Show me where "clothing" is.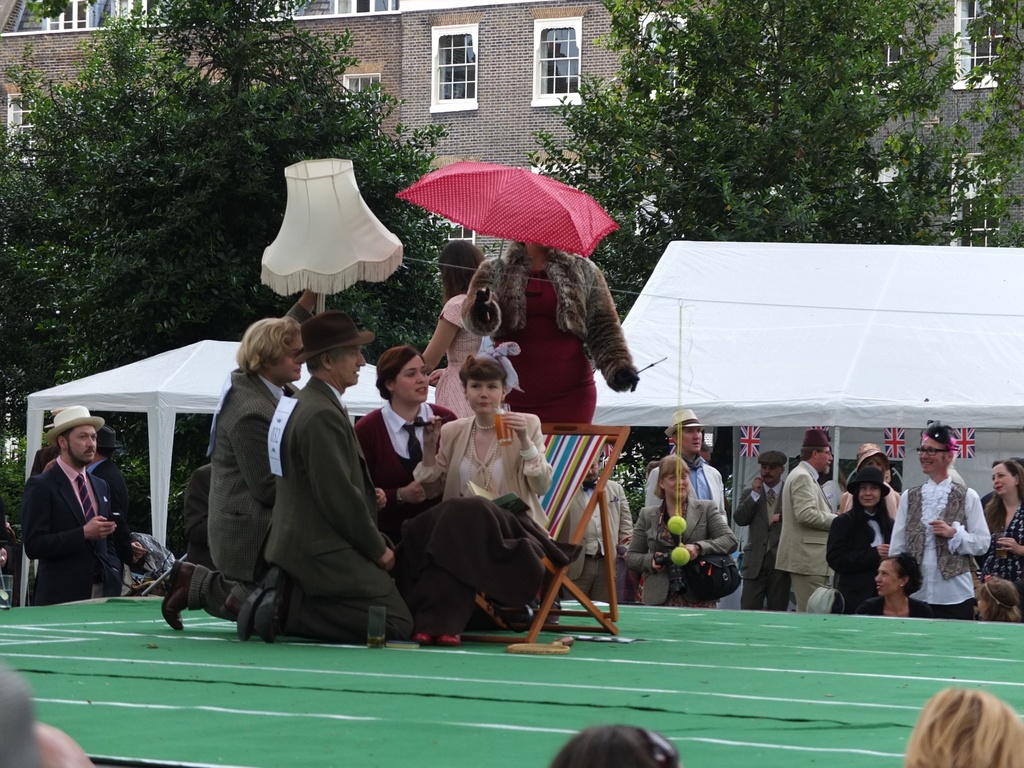
"clothing" is at x1=356 y1=401 x2=456 y2=548.
